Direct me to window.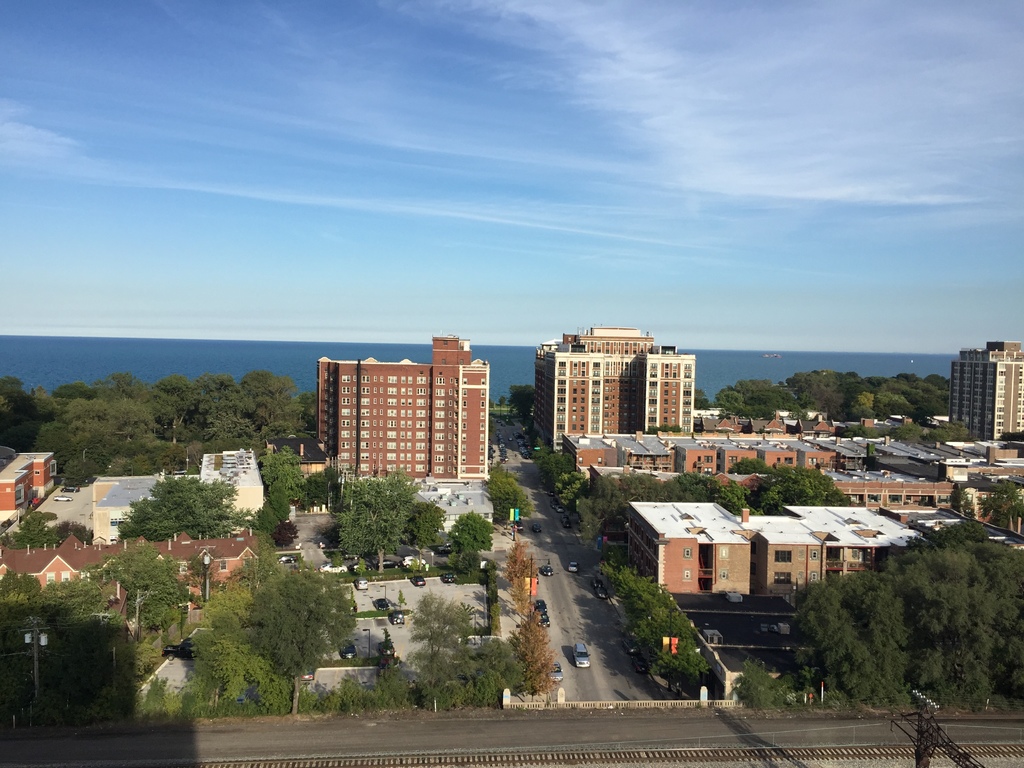
Direction: bbox=[703, 454, 711, 462].
